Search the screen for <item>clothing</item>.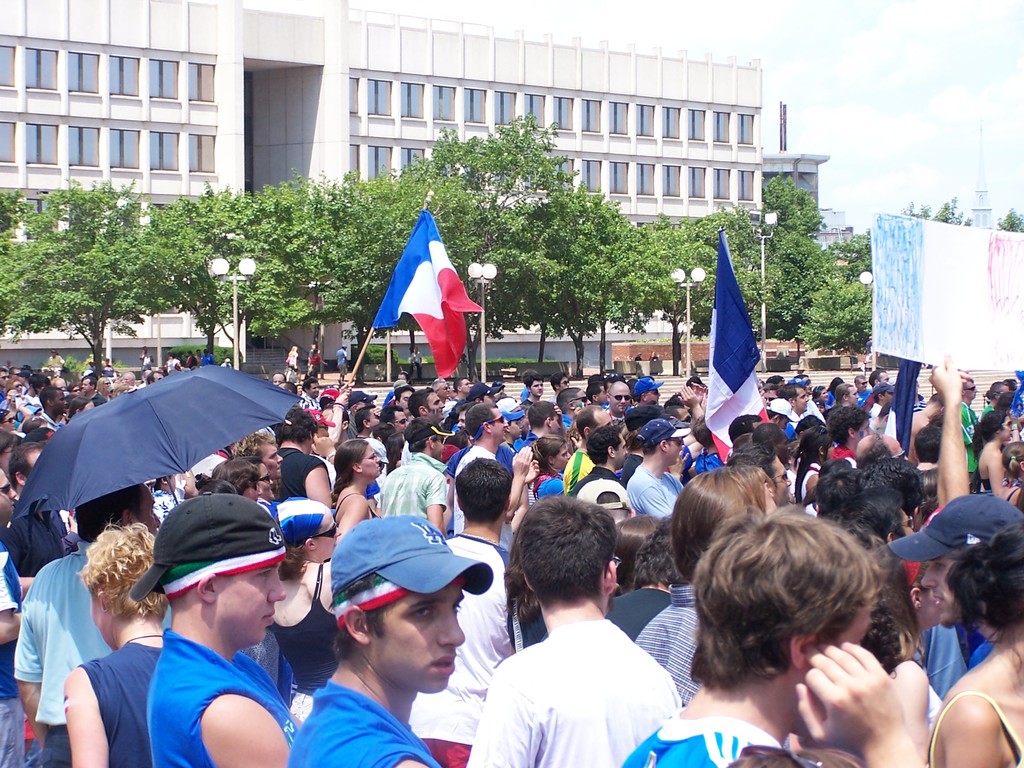
Found at detection(577, 461, 631, 516).
